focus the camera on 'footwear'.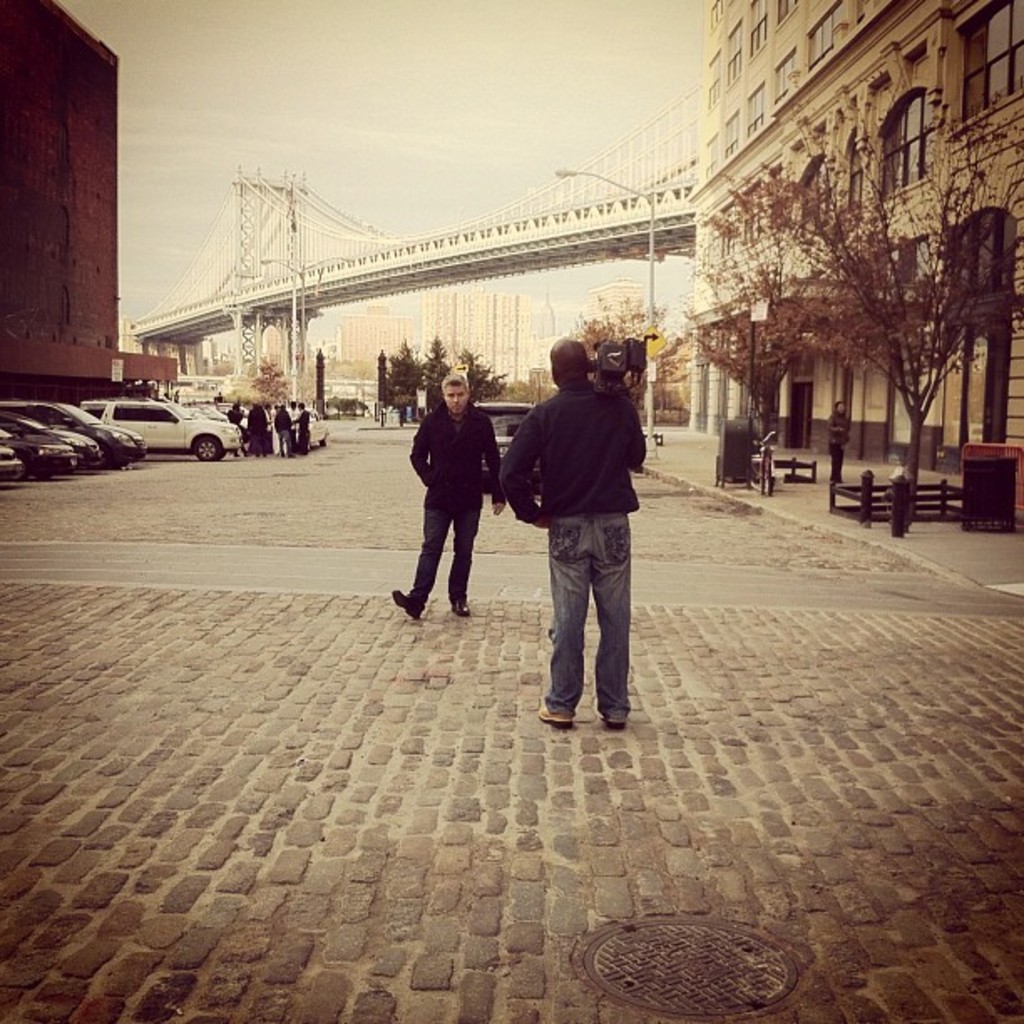
Focus region: left=601, top=714, right=622, bottom=735.
